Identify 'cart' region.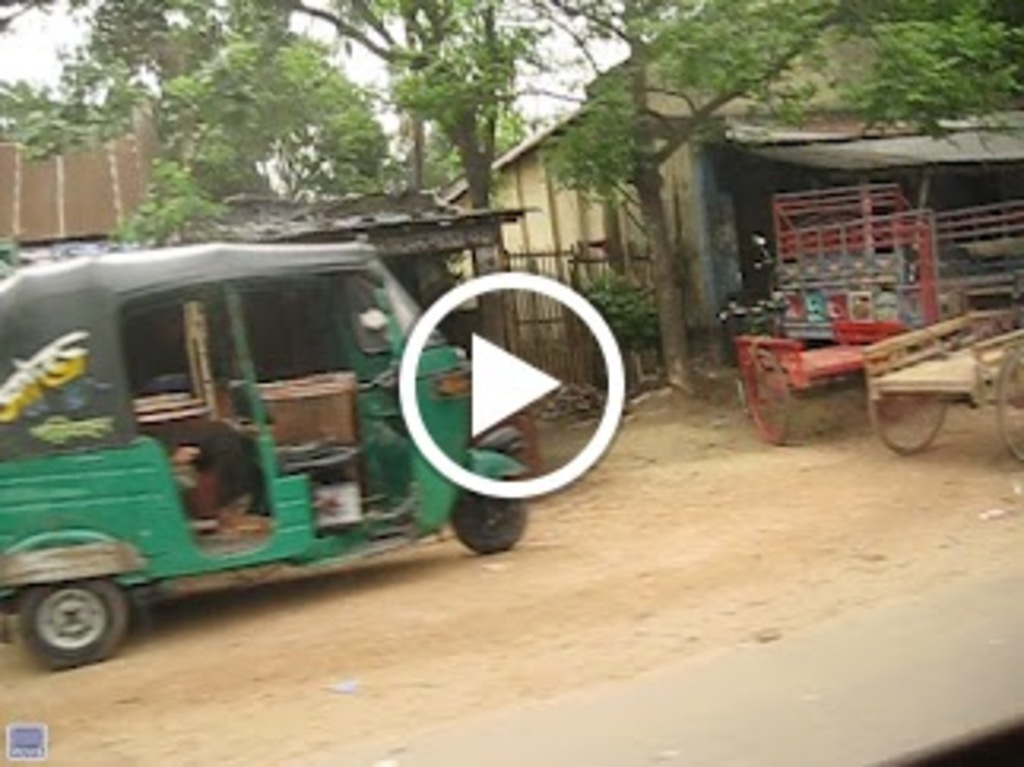
Region: select_region(856, 311, 1021, 463).
